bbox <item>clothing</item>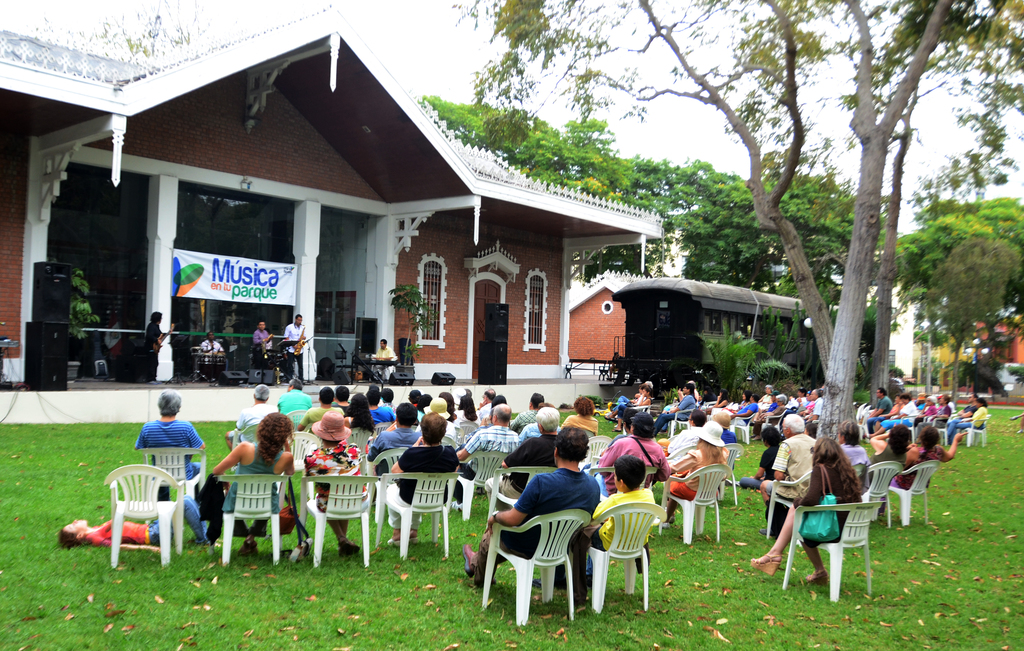
(left=366, top=427, right=419, bottom=477)
